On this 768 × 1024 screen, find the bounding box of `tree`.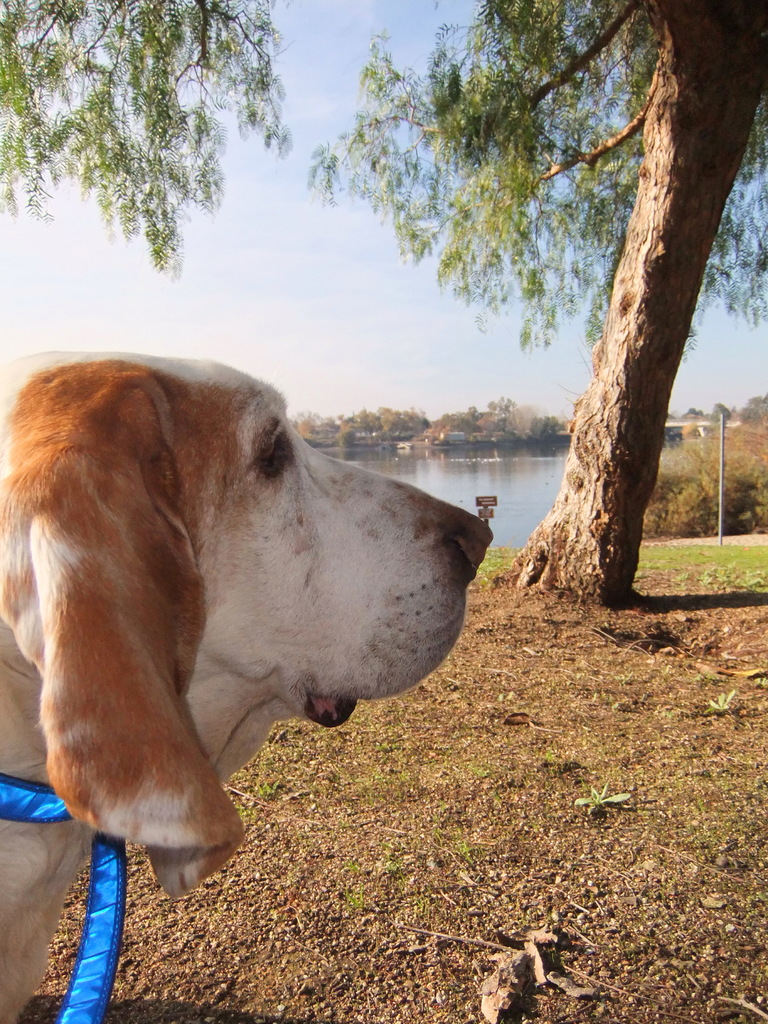
Bounding box: (0, 0, 767, 609).
